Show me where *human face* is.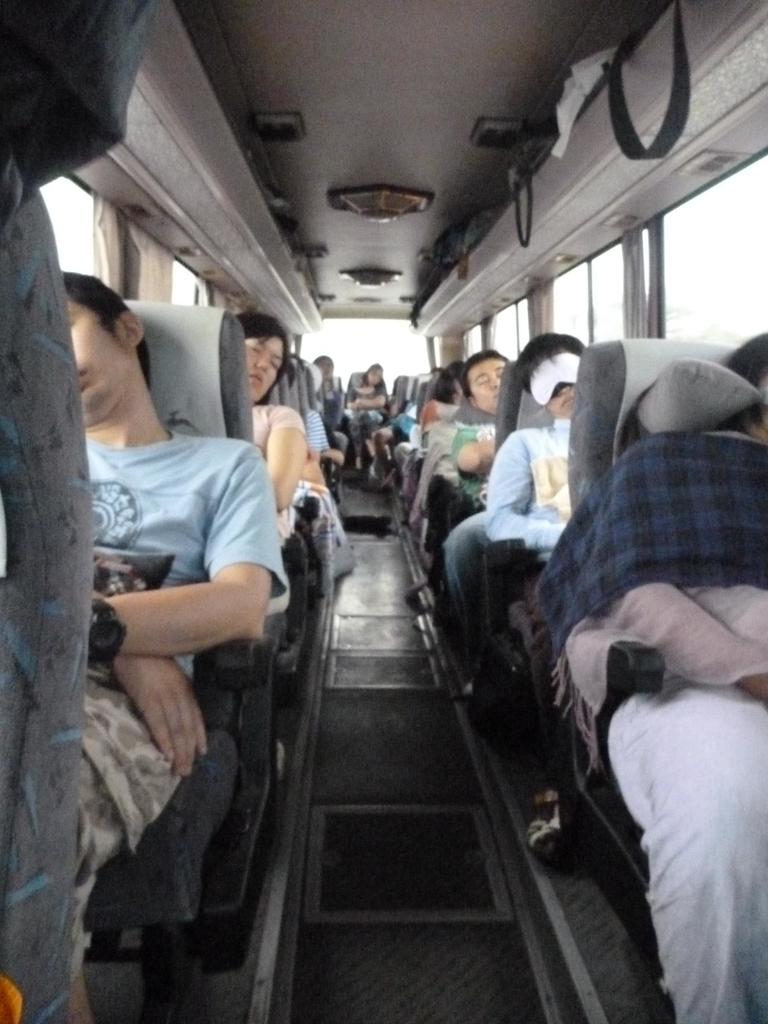
*human face* is at 242/335/287/399.
